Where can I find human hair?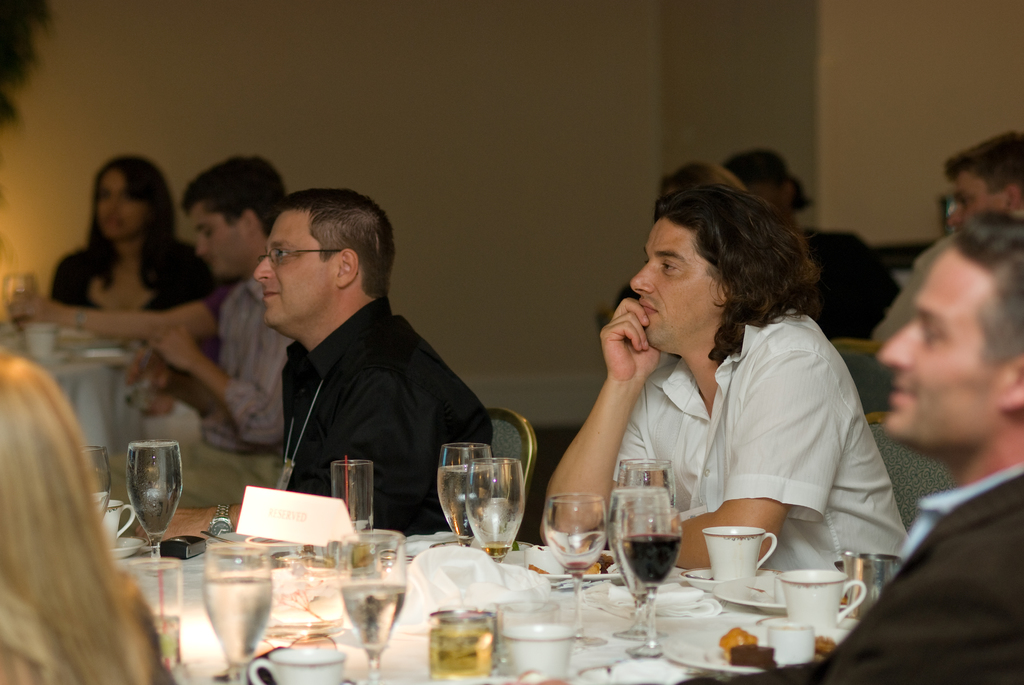
You can find it at 276, 187, 397, 299.
